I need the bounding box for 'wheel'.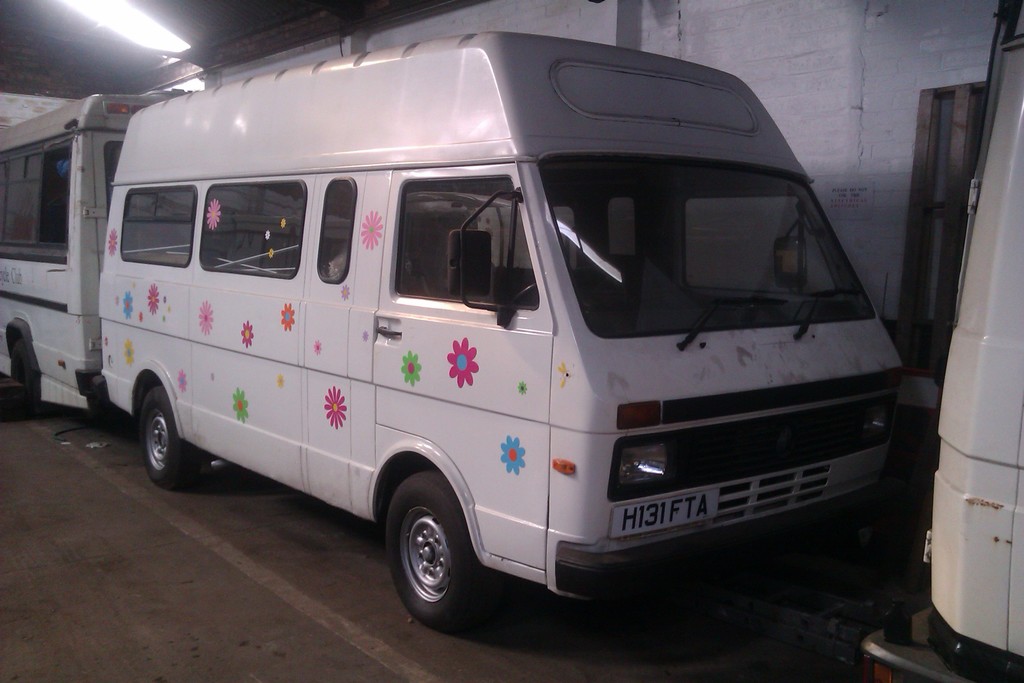
Here it is: Rect(509, 265, 596, 306).
